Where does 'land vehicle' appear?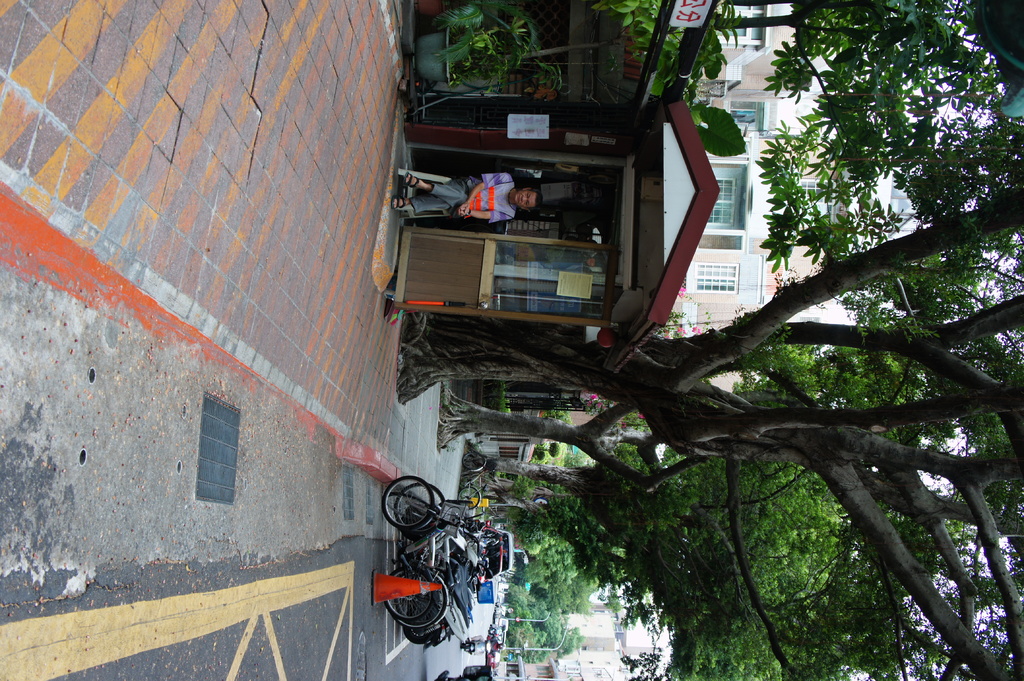
Appears at bbox=(465, 638, 492, 654).
